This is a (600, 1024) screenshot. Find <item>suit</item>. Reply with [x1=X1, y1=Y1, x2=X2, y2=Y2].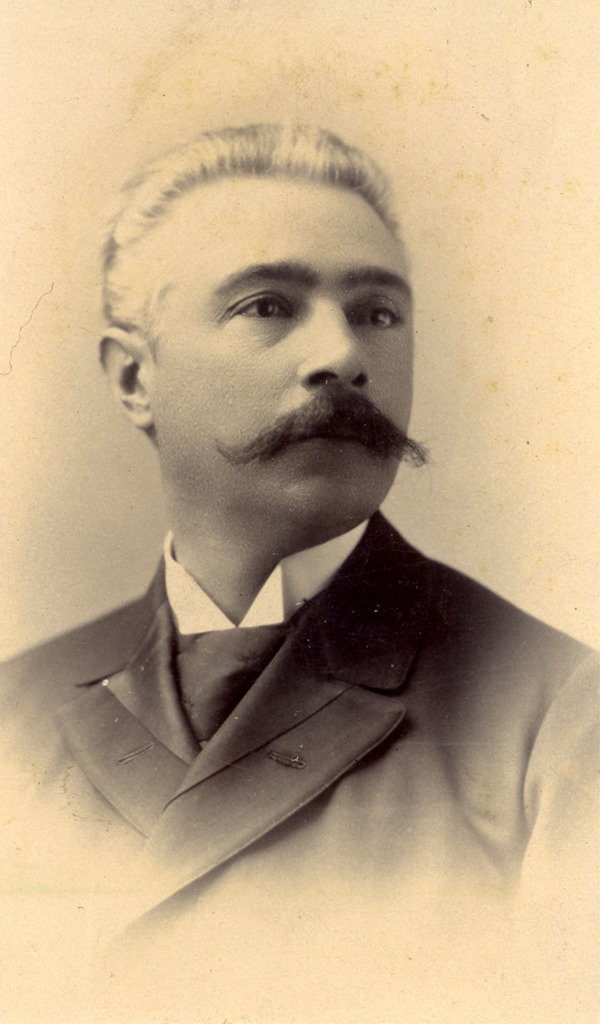
[x1=7, y1=558, x2=522, y2=922].
